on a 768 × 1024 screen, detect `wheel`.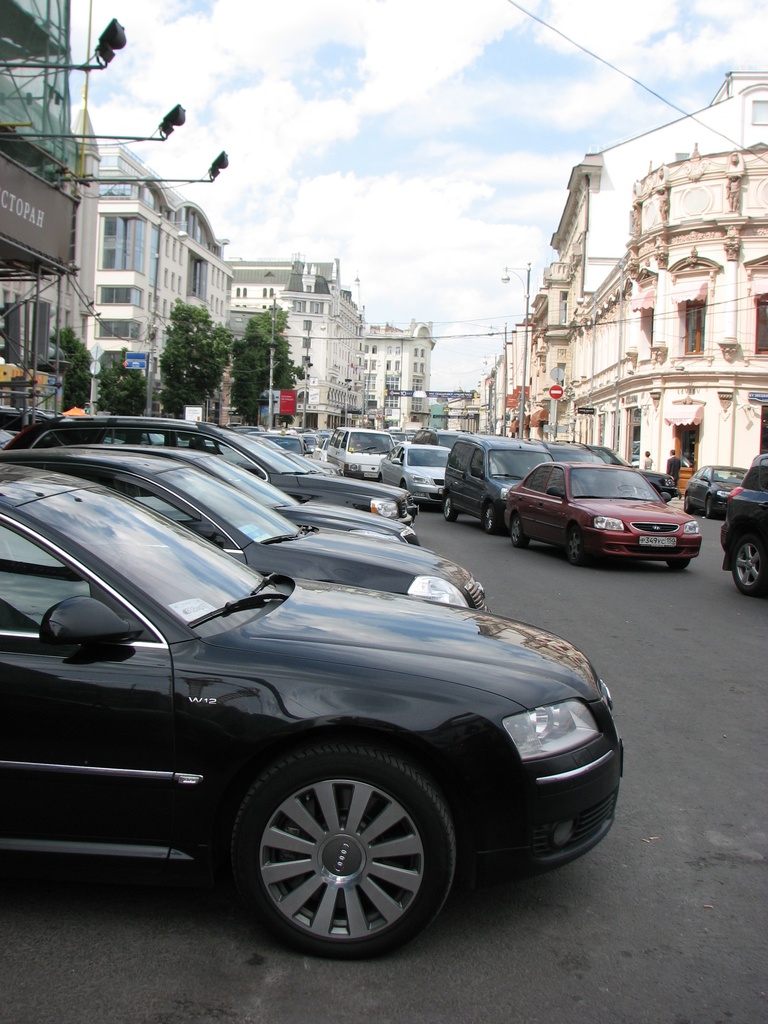
562,526,588,564.
